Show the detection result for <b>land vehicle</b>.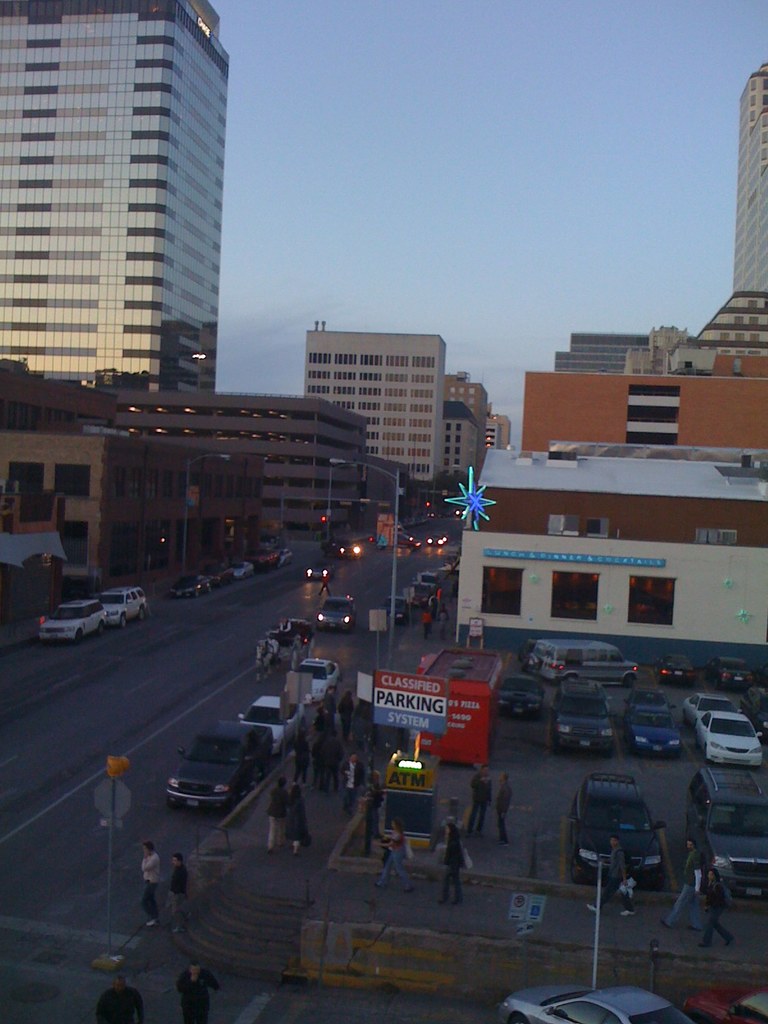
bbox(340, 540, 363, 561).
